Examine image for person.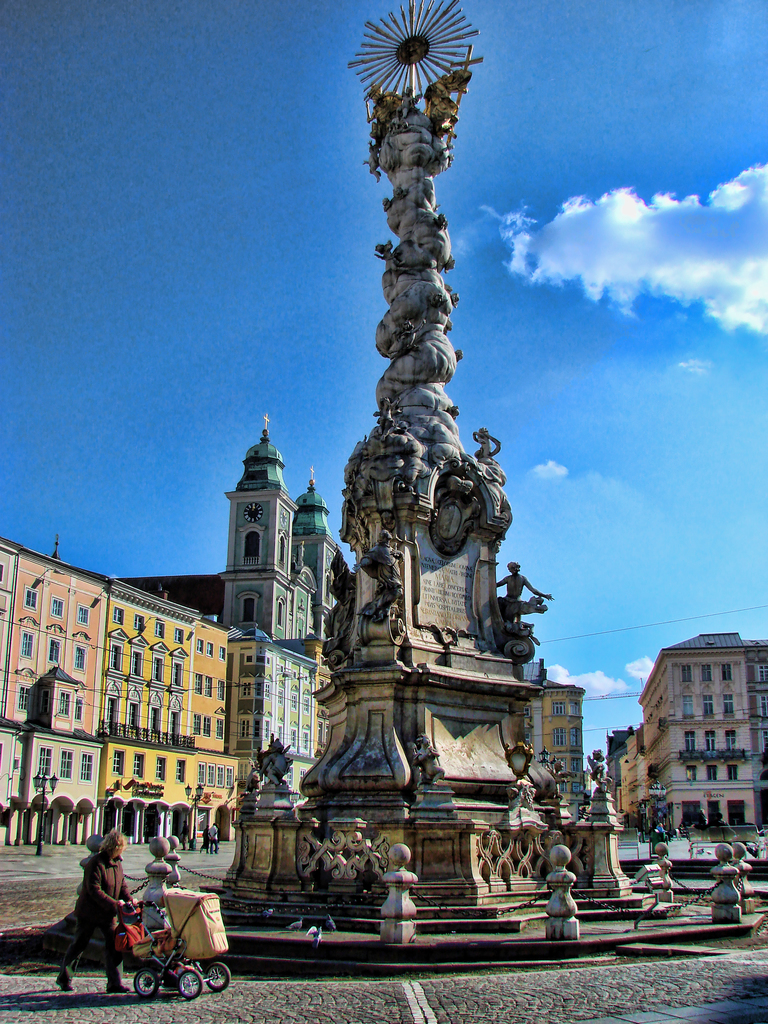
Examination result: bbox(653, 822, 671, 831).
